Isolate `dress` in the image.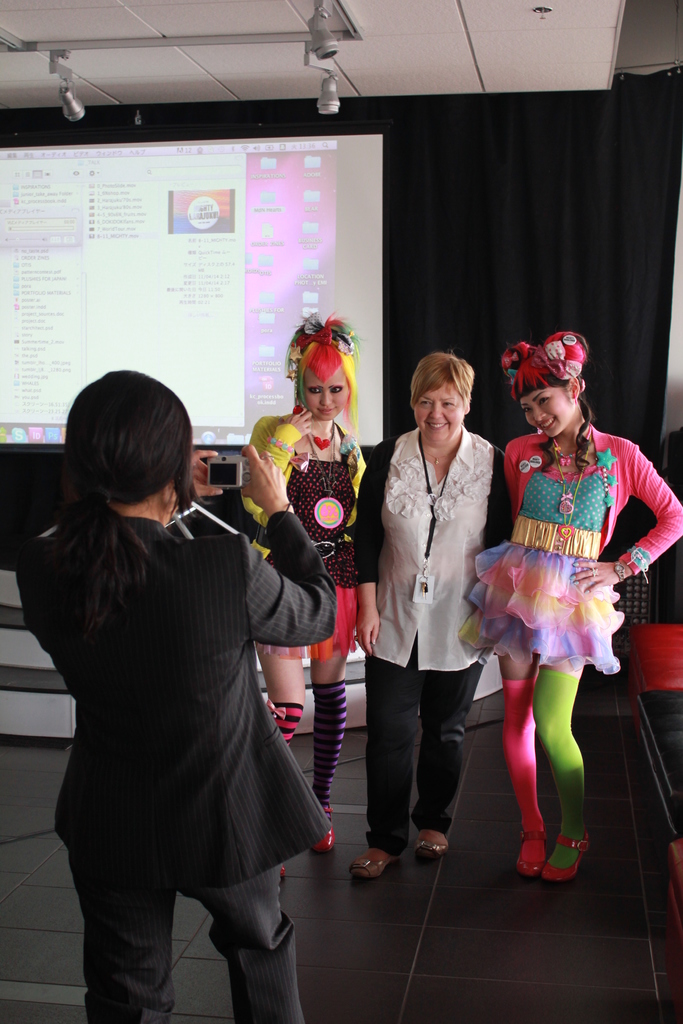
Isolated region: (459, 456, 632, 676).
